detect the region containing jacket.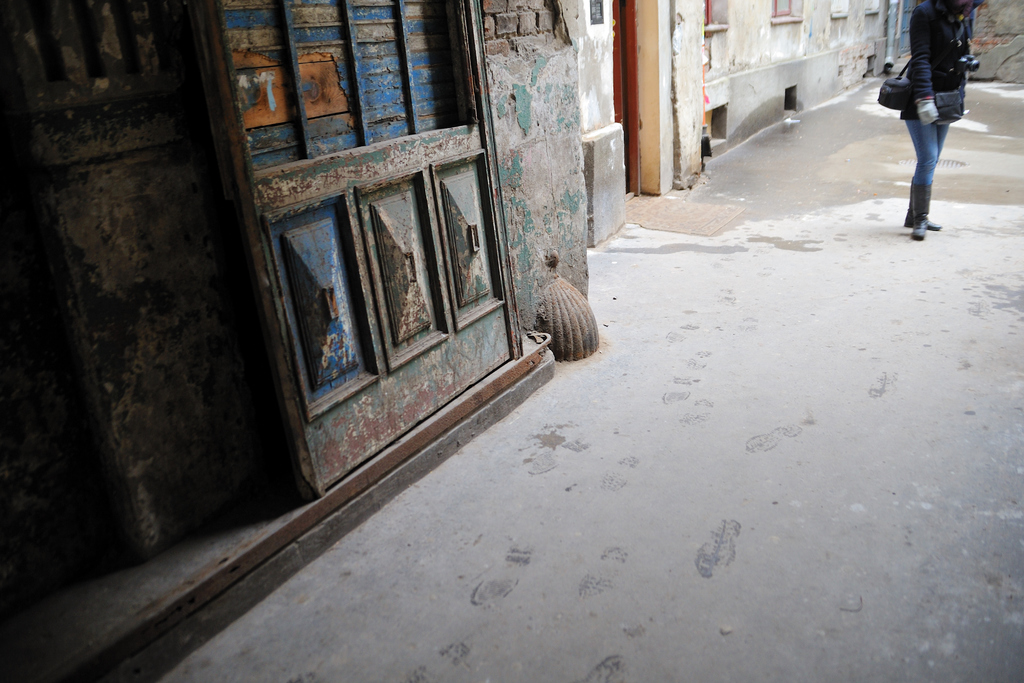
locate(902, 0, 969, 120).
